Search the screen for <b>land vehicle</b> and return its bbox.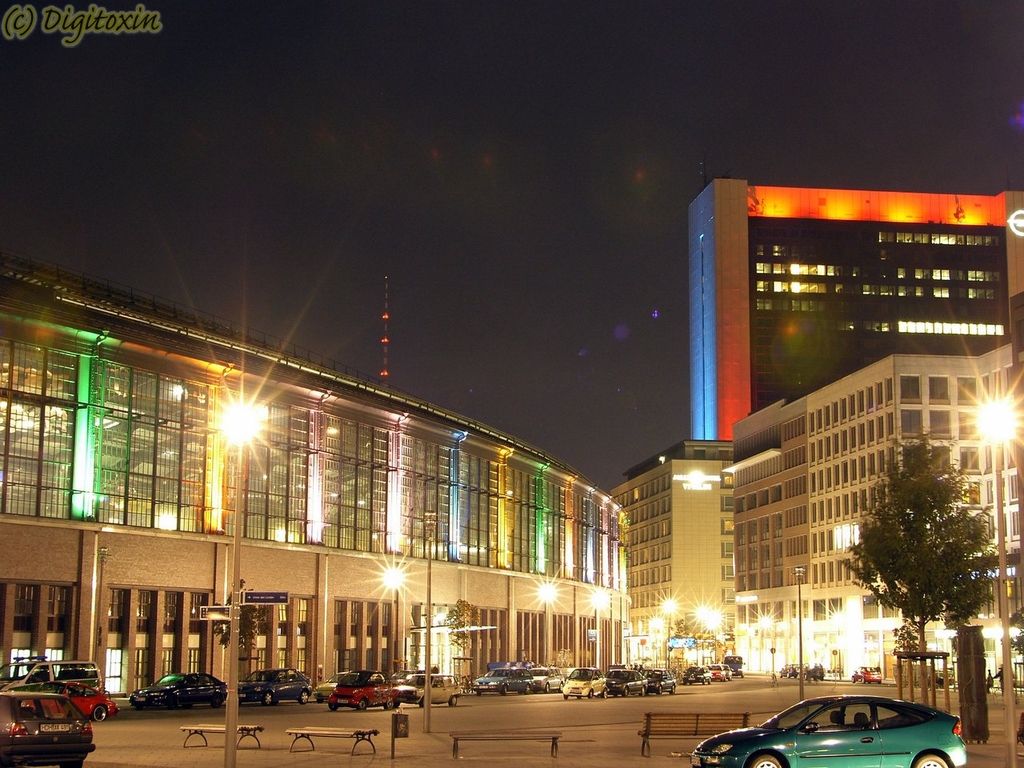
Found: crop(806, 666, 822, 677).
